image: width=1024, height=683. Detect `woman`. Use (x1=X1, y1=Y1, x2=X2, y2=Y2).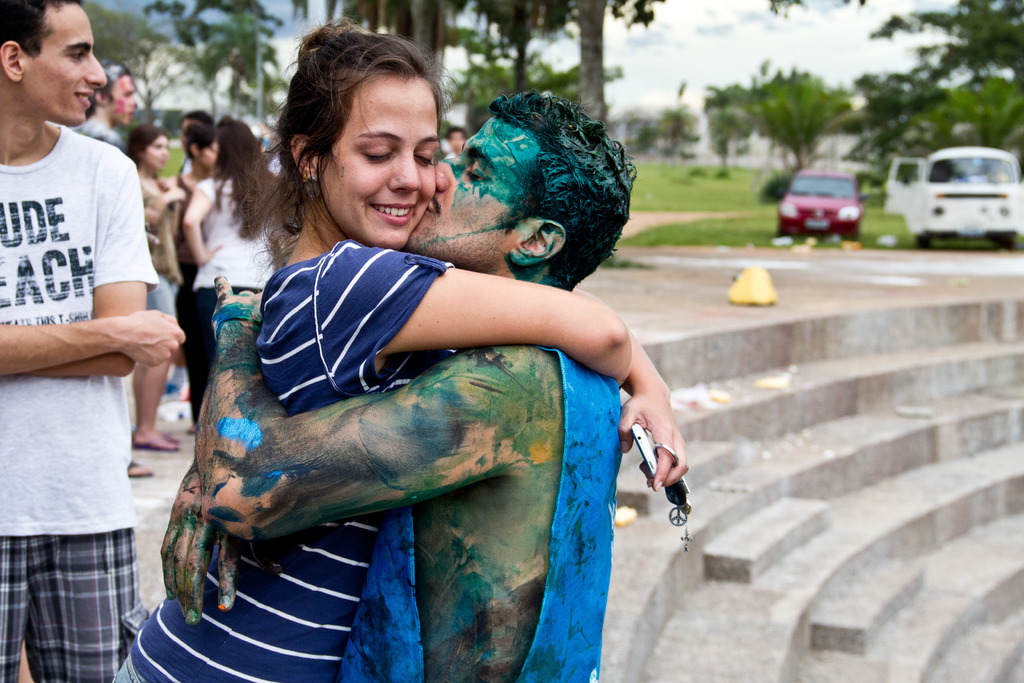
(x1=184, y1=110, x2=286, y2=443).
